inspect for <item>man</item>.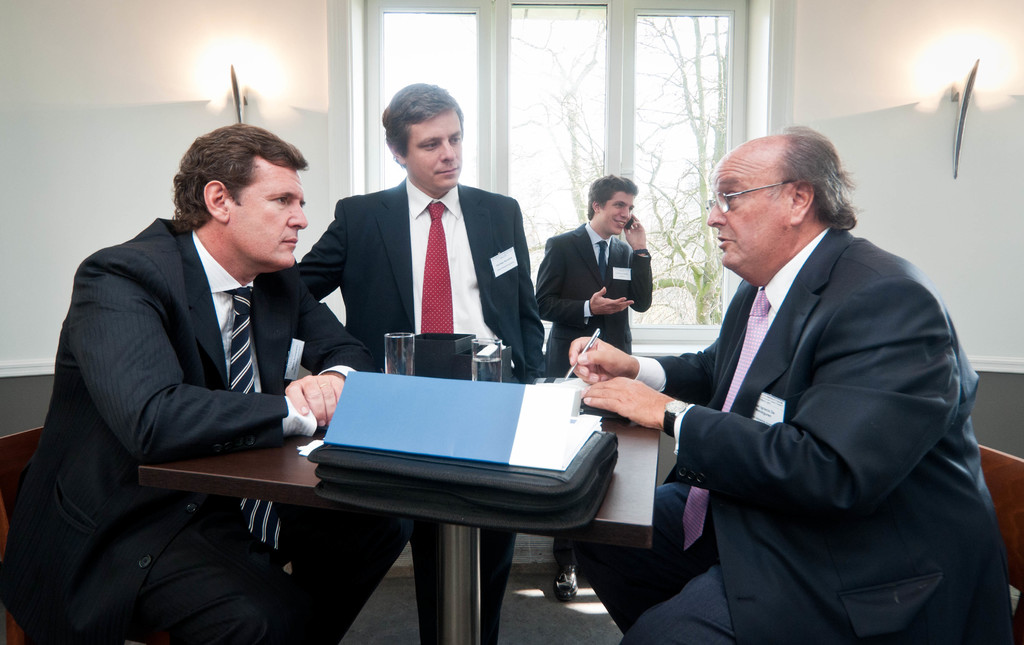
Inspection: [left=0, top=118, right=380, bottom=644].
